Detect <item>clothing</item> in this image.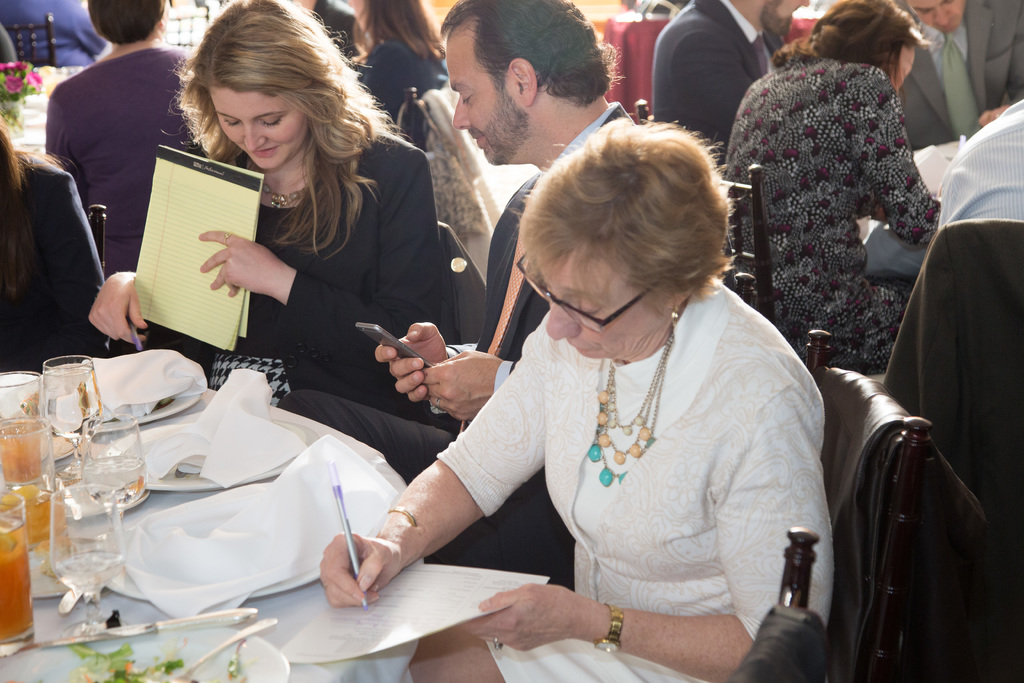
Detection: 0/159/104/381.
